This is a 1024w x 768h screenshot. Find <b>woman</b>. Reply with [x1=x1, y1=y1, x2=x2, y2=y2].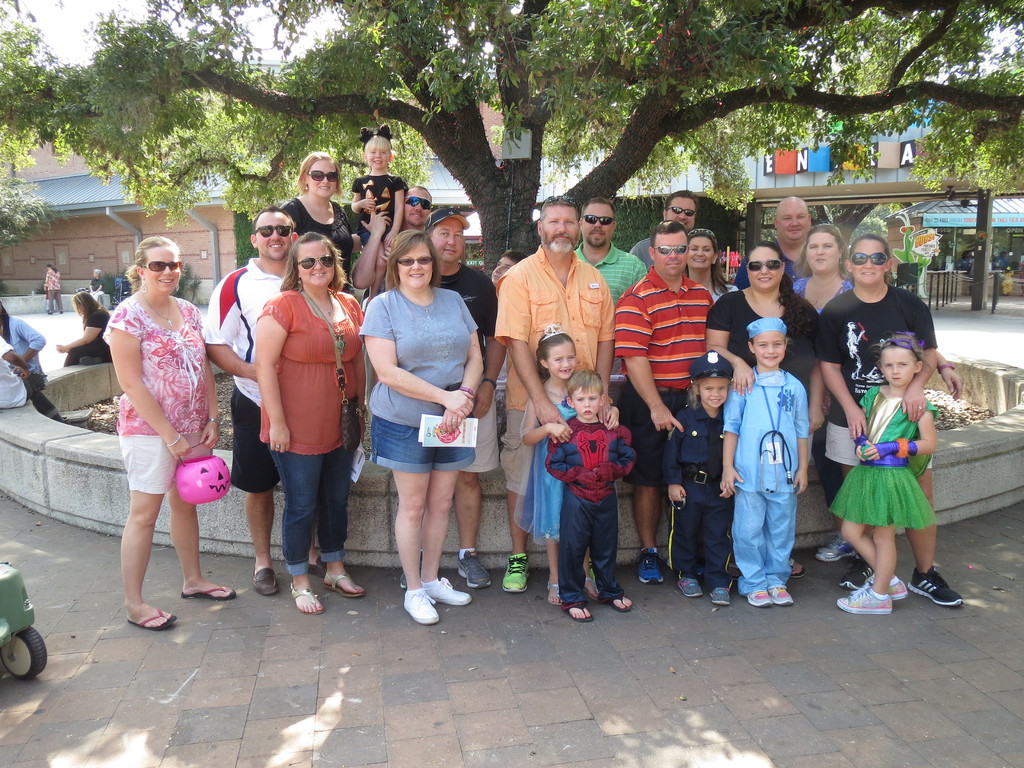
[x1=821, y1=227, x2=973, y2=605].
